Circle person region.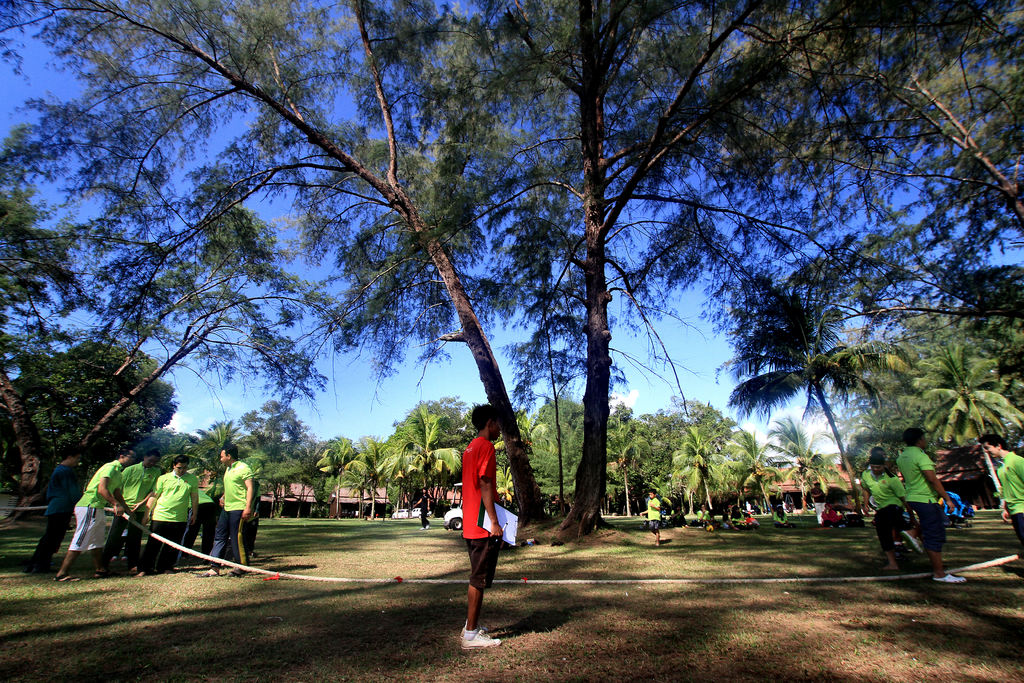
Region: 102,446,163,575.
